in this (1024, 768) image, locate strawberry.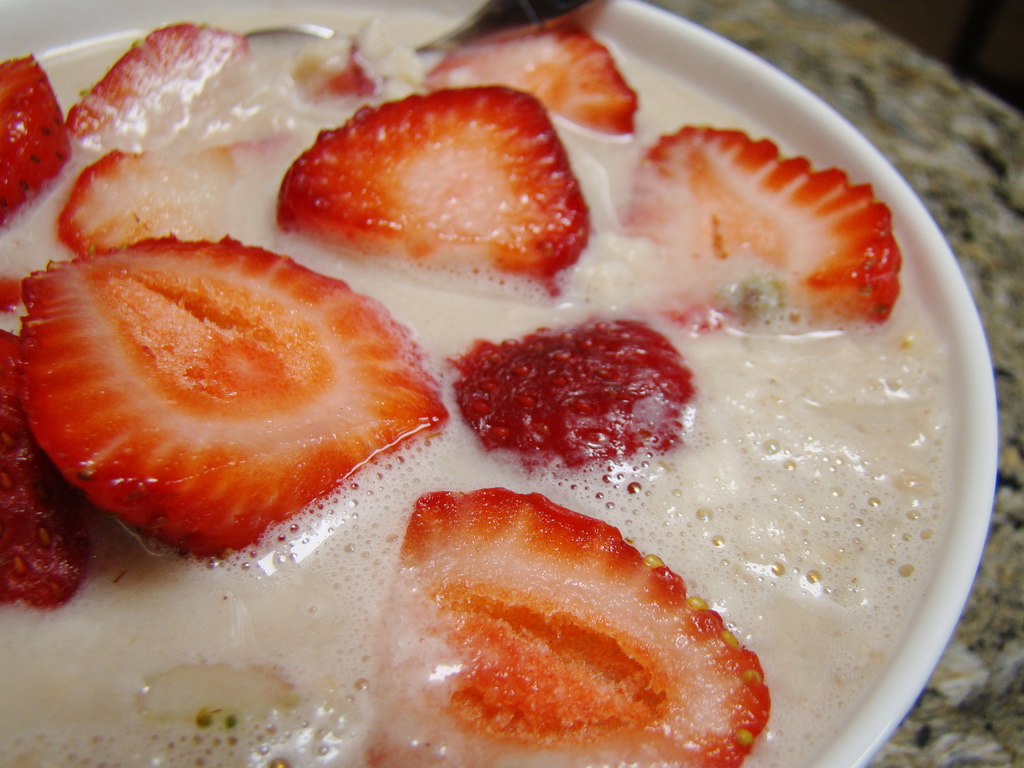
Bounding box: BBox(428, 8, 638, 145).
